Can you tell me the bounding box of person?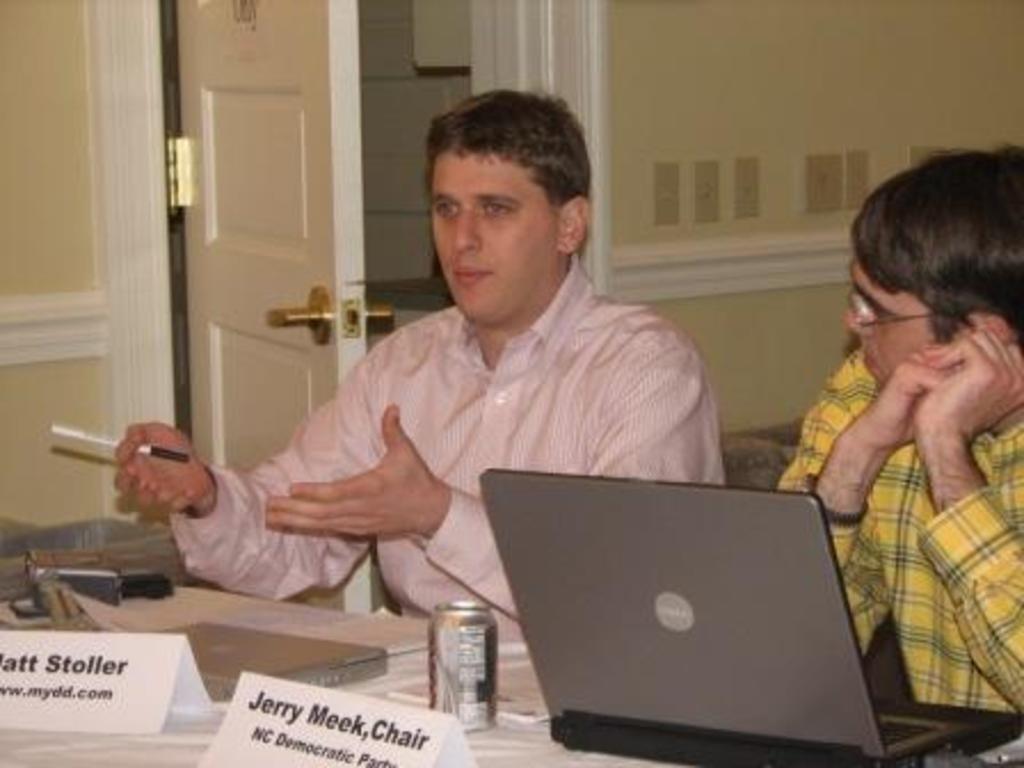
Rect(773, 139, 1022, 718).
